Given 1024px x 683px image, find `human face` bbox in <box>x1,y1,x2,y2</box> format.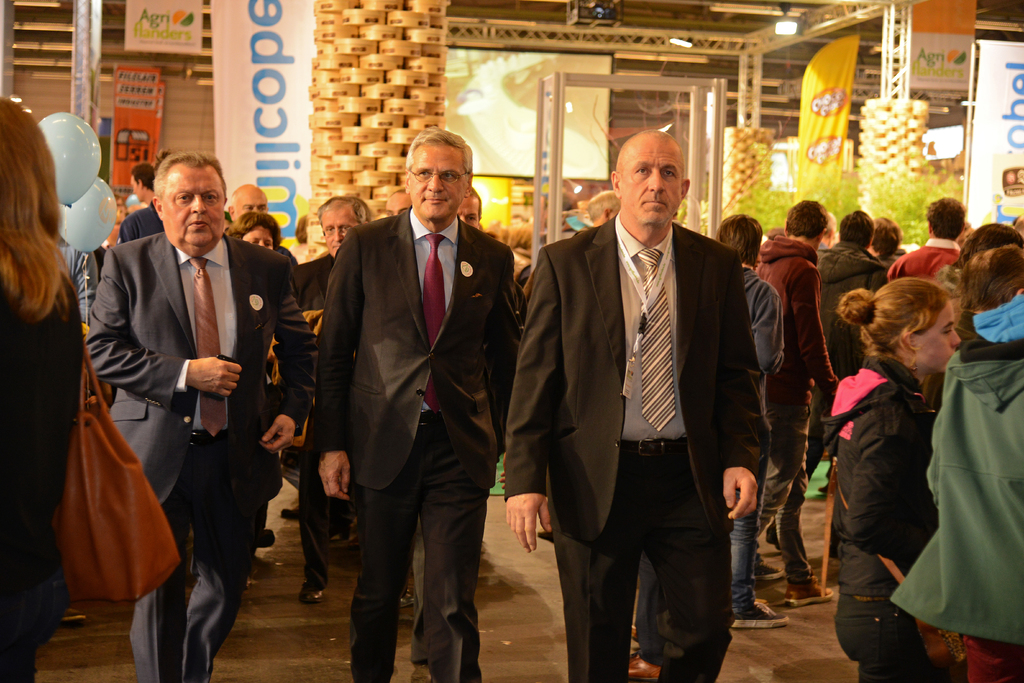
<box>410,146,465,222</box>.
